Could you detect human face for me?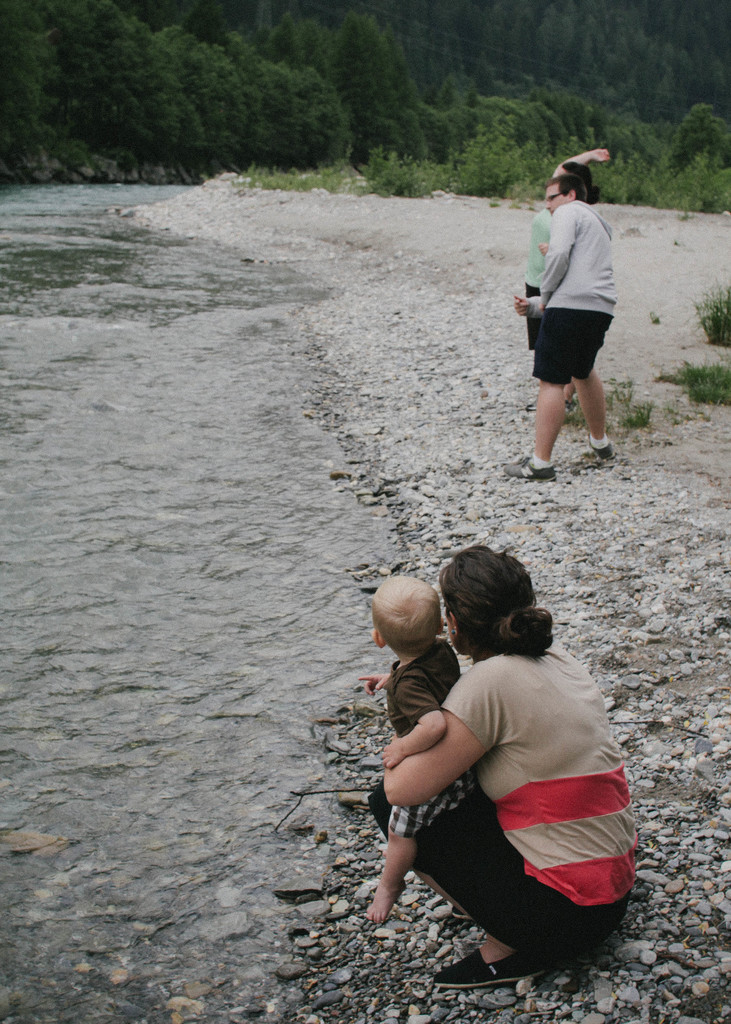
Detection result: left=550, top=187, right=565, bottom=213.
